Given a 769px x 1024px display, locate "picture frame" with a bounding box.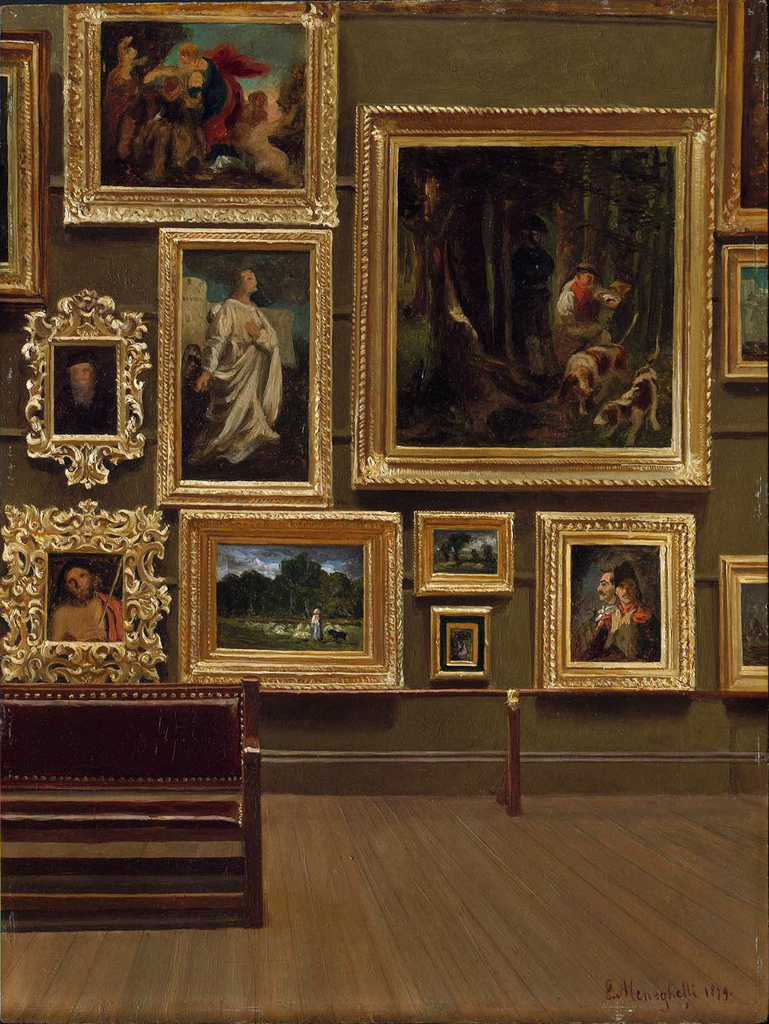
Located: bbox=(0, 28, 53, 304).
